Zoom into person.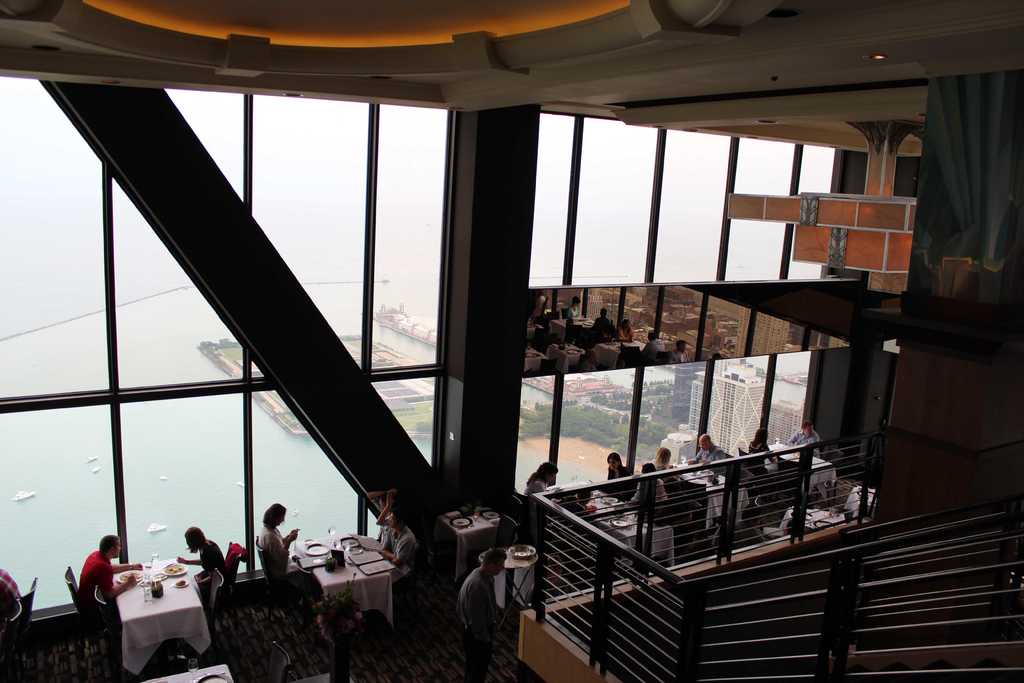
Zoom target: detection(258, 503, 300, 584).
